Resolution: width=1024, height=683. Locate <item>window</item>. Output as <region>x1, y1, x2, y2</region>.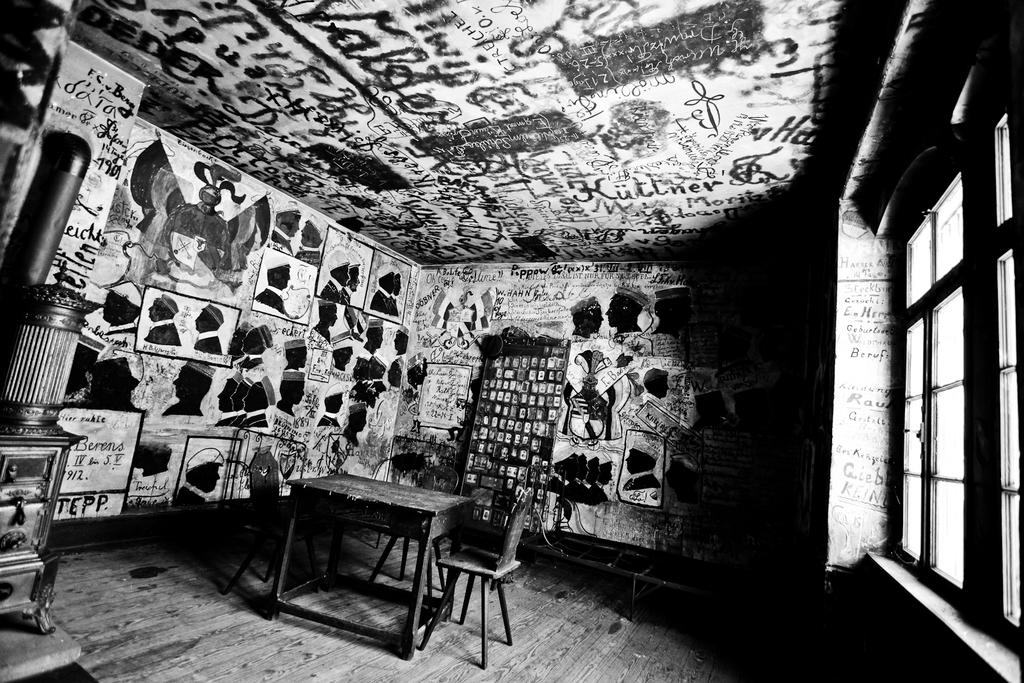
<region>1000, 116, 1023, 627</region>.
